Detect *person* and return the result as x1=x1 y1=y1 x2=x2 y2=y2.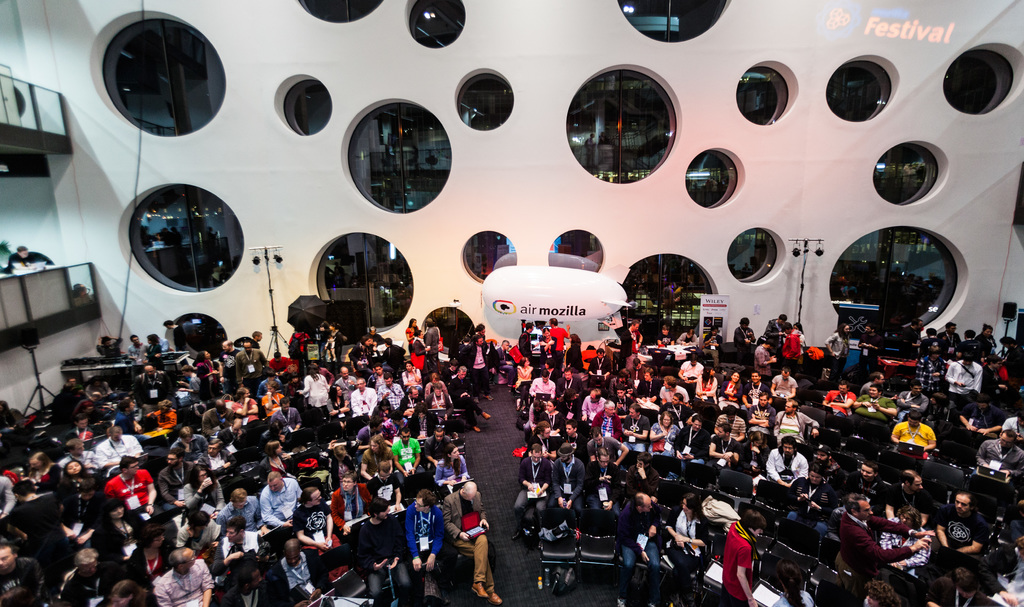
x1=927 y1=564 x2=989 y2=606.
